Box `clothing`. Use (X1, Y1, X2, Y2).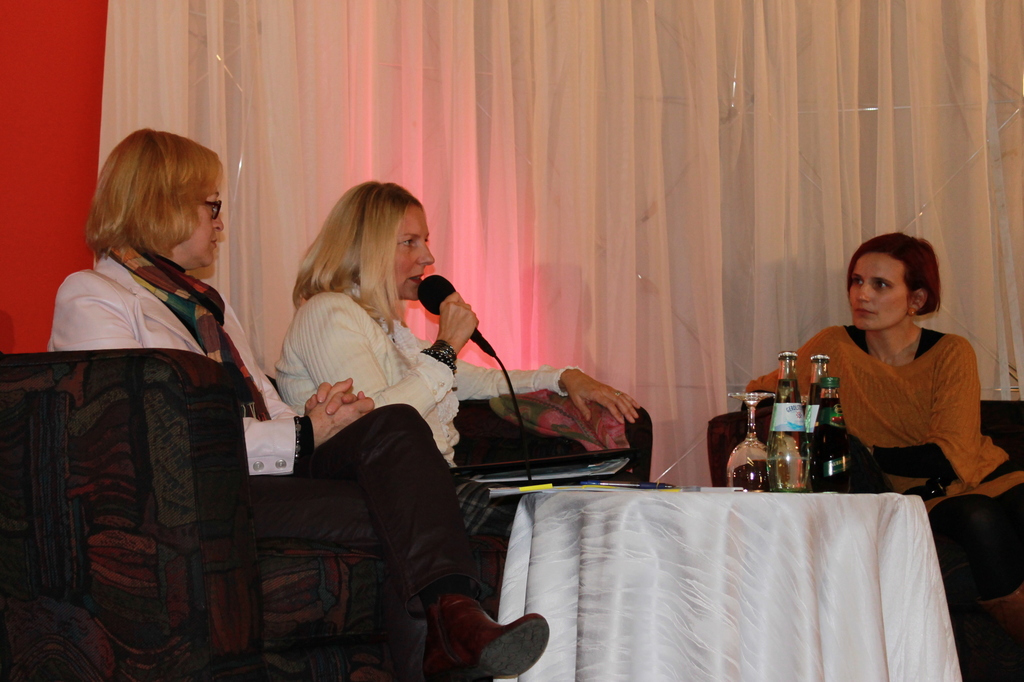
(47, 245, 492, 681).
